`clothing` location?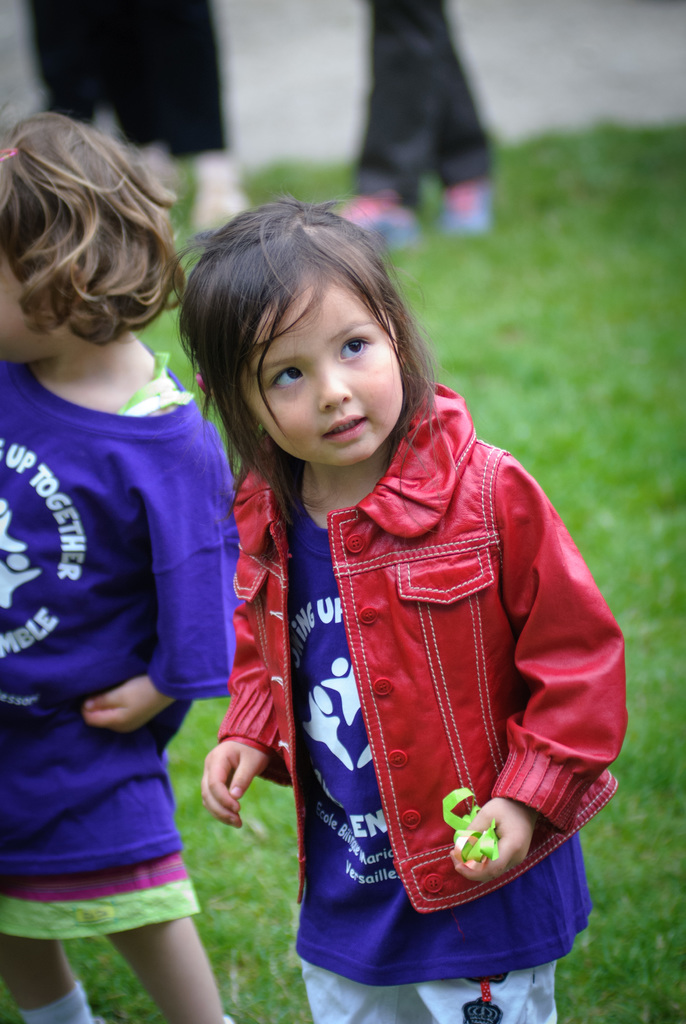
(x1=27, y1=0, x2=226, y2=165)
